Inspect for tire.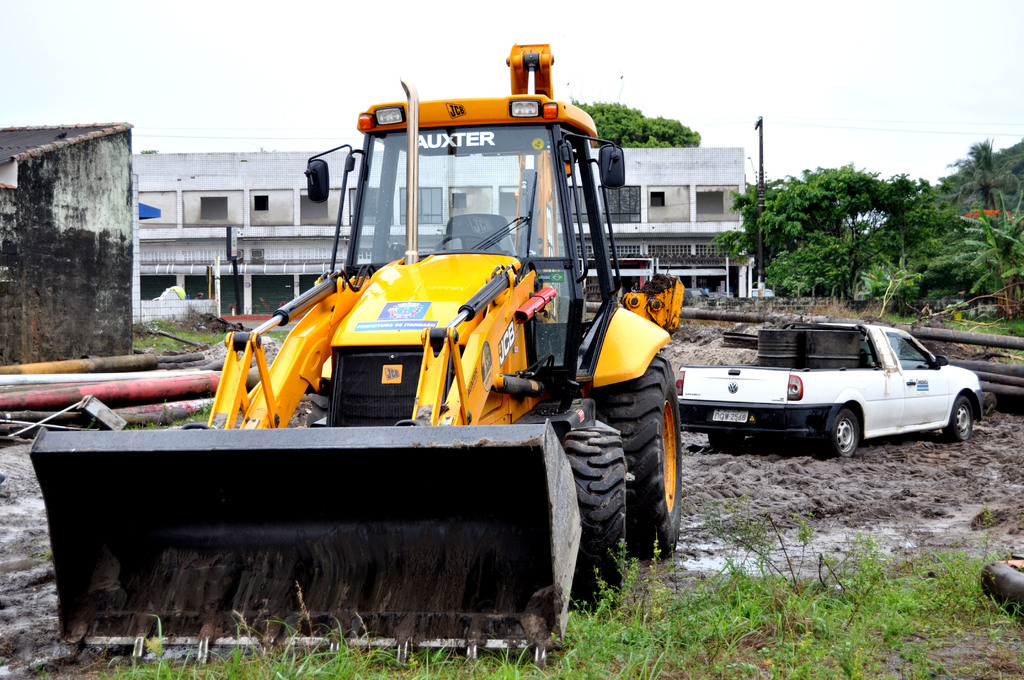
Inspection: rect(977, 553, 1023, 617).
